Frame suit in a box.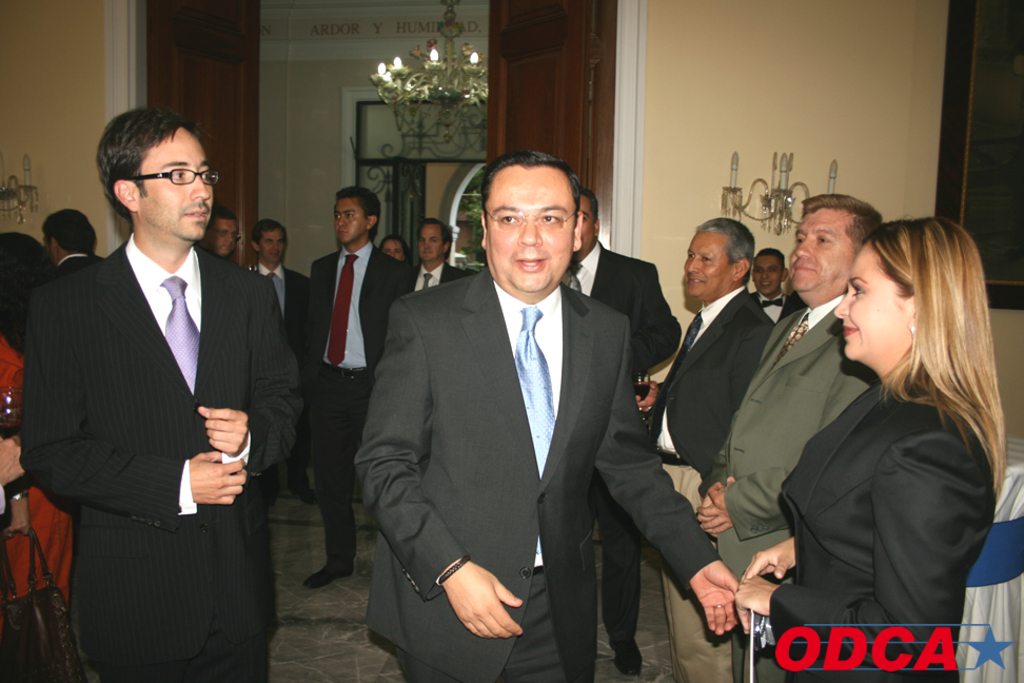
bbox=(309, 248, 425, 564).
